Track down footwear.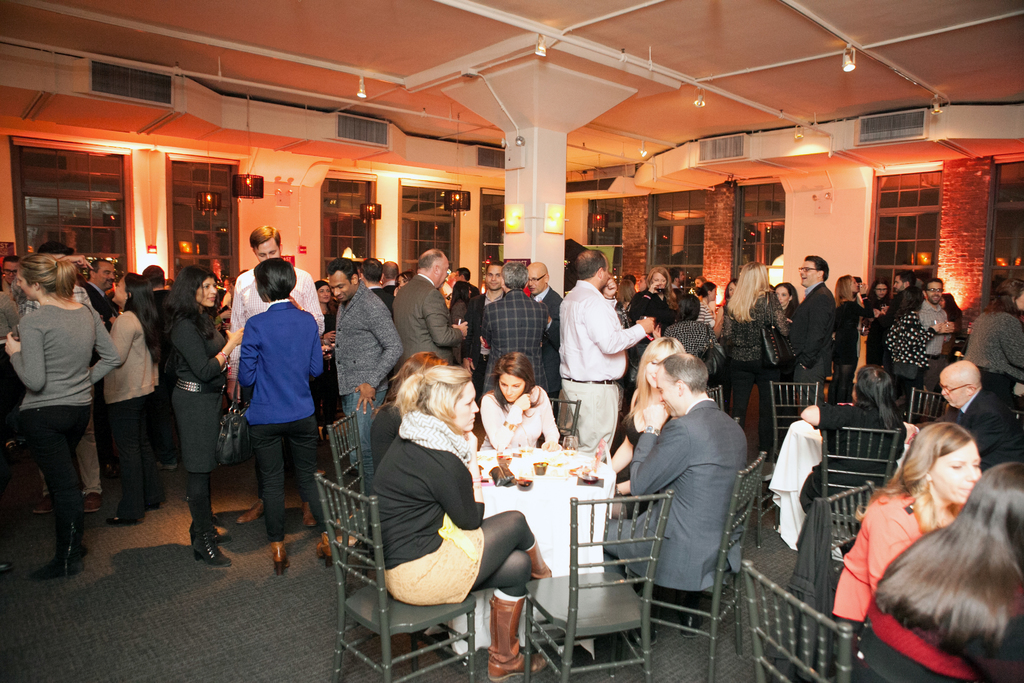
Tracked to (69,537,89,575).
